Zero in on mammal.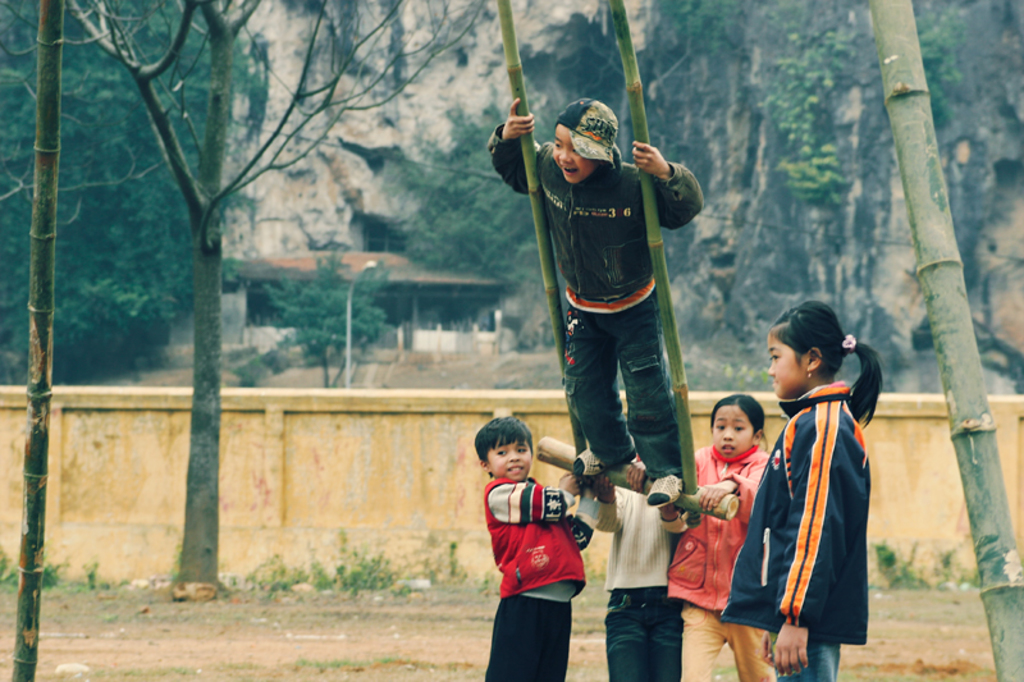
Zeroed in: [x1=667, y1=389, x2=773, y2=681].
